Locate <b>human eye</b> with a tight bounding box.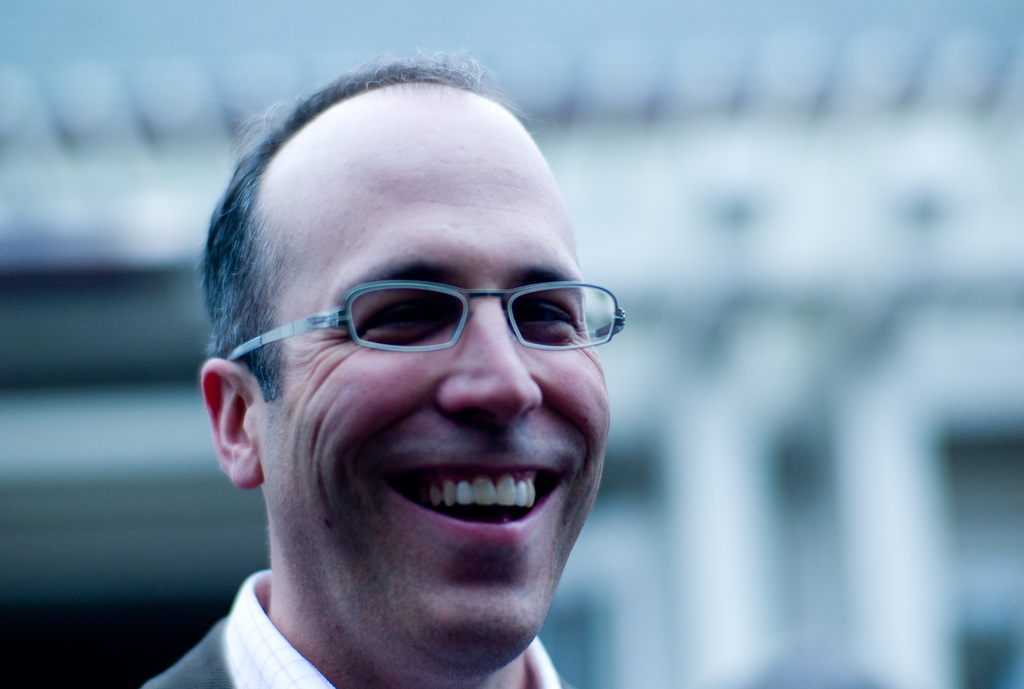
locate(515, 296, 579, 334).
